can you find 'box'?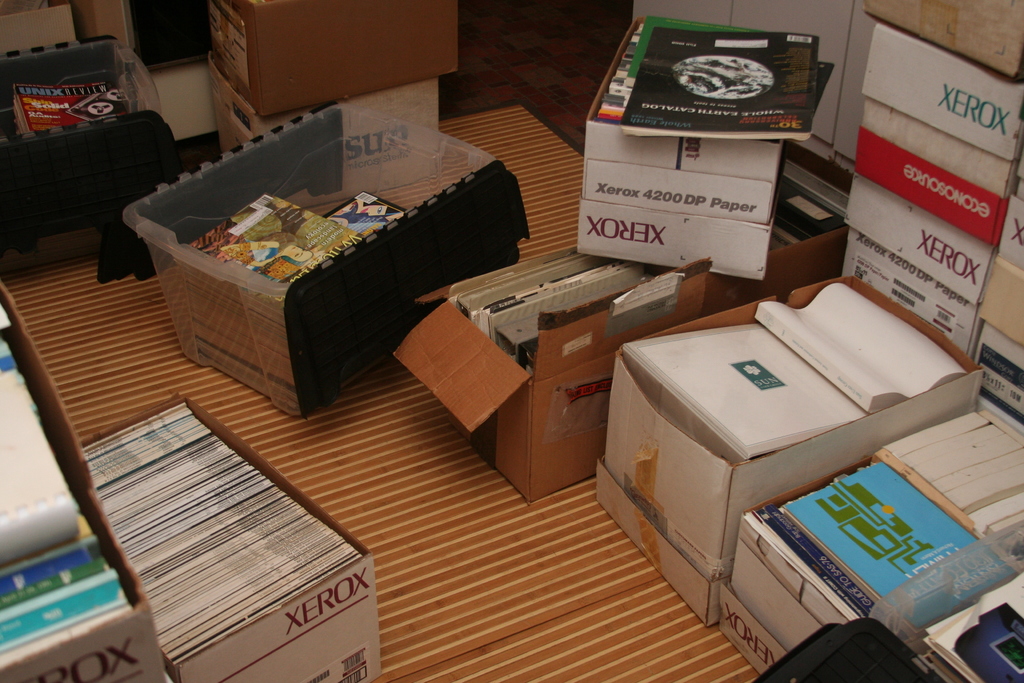
Yes, bounding box: {"x1": 720, "y1": 404, "x2": 1023, "y2": 682}.
